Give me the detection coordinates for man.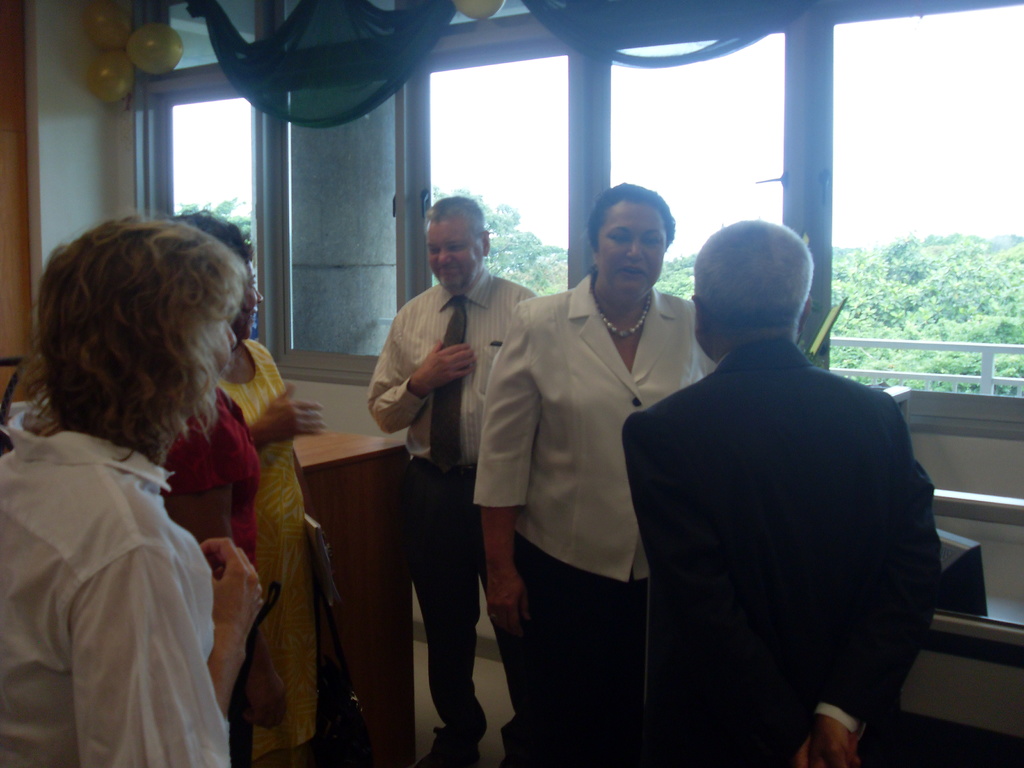
left=593, top=194, right=949, bottom=753.
